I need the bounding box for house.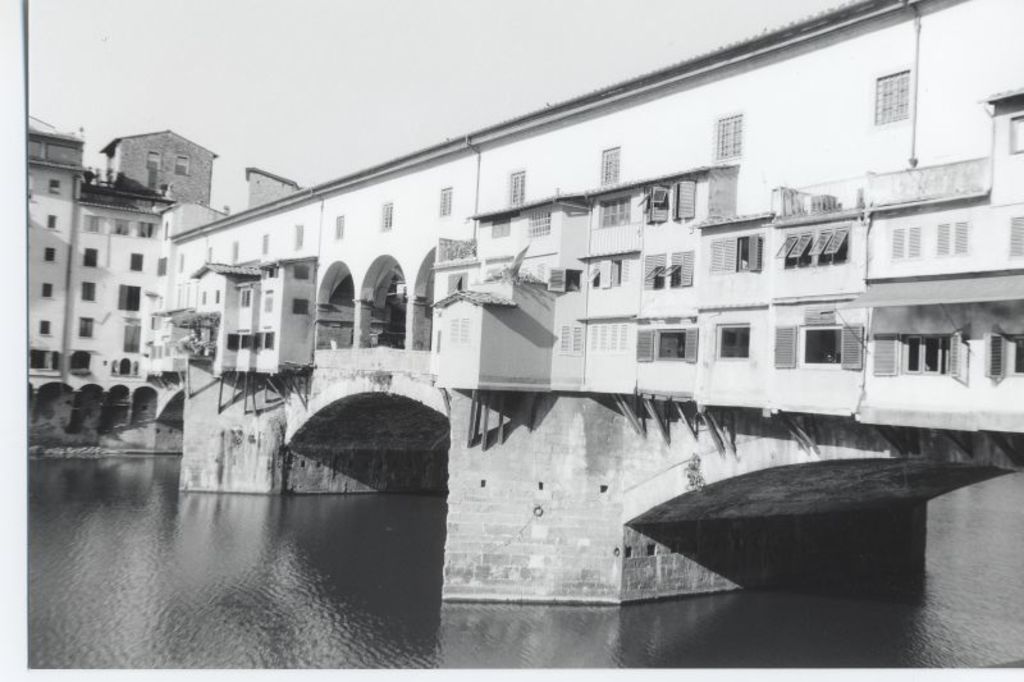
Here it is: bbox=(151, 0, 1020, 447).
